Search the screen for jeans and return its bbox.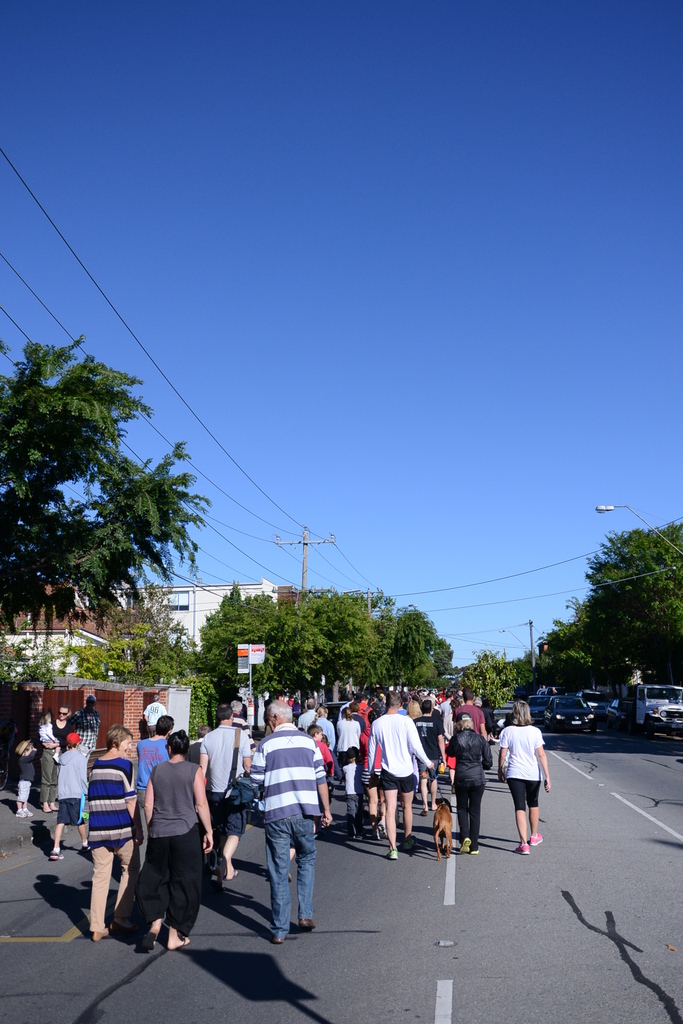
Found: 347, 797, 366, 836.
